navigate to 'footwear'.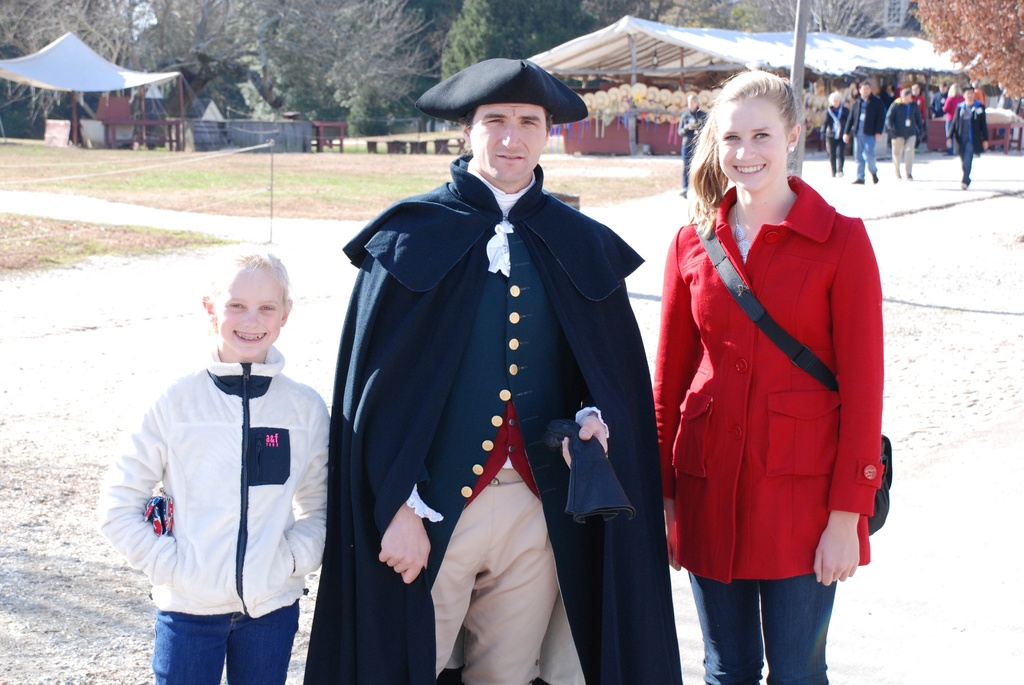
Navigation target: pyautogui.locateOnScreen(849, 175, 865, 188).
